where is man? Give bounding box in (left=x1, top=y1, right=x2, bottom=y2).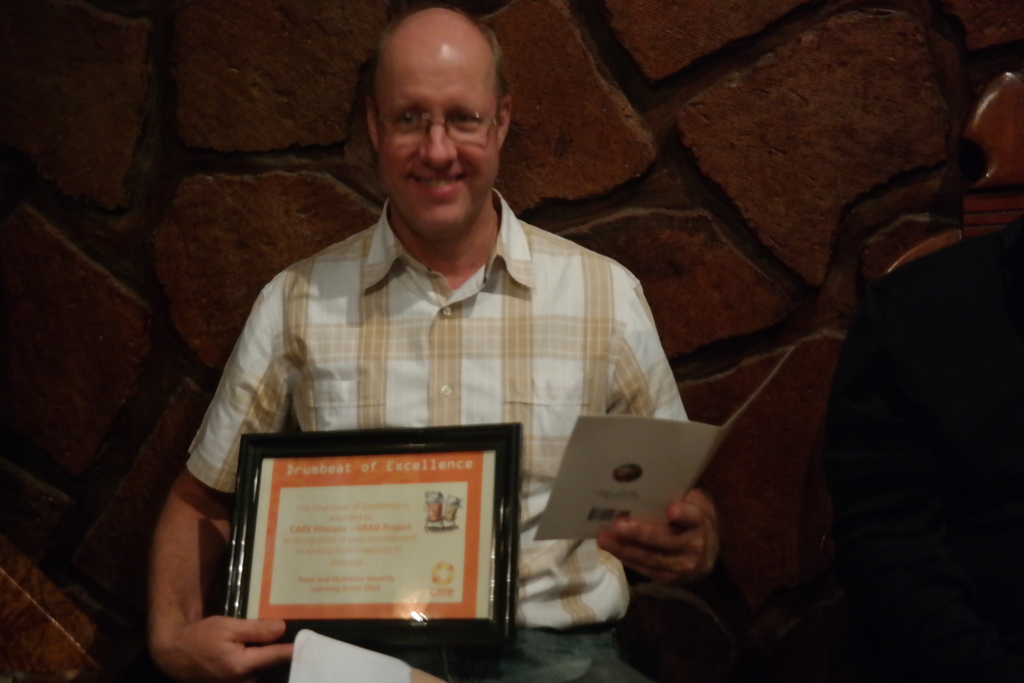
(left=177, top=45, right=710, bottom=626).
